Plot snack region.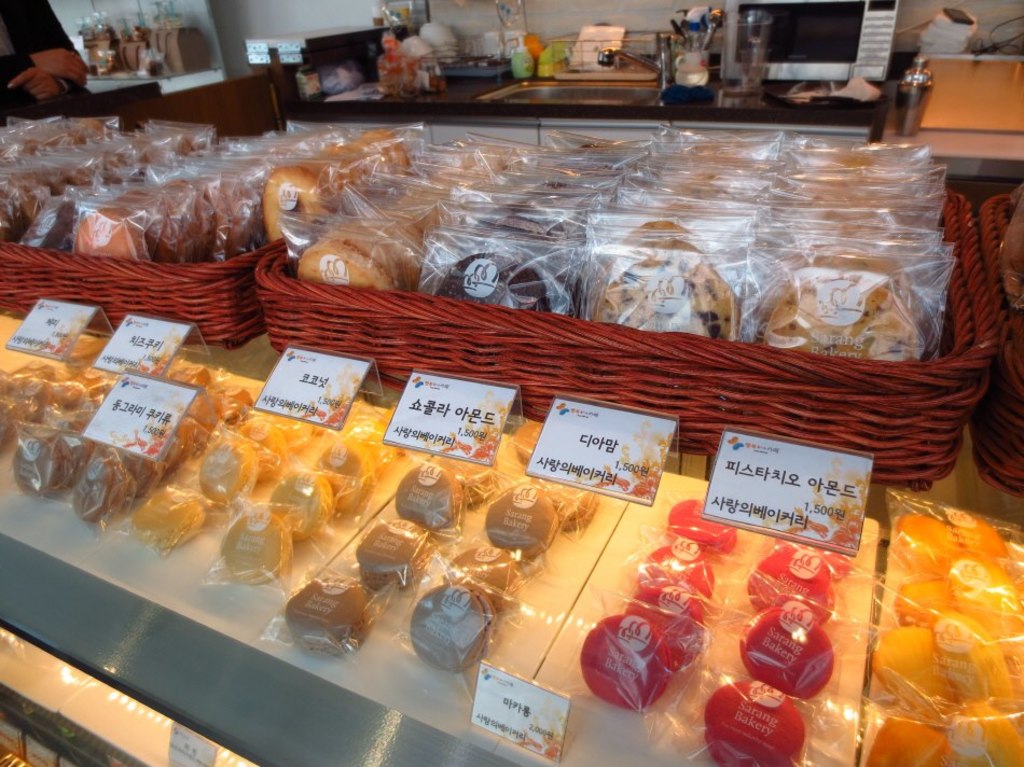
Plotted at 783 543 852 580.
